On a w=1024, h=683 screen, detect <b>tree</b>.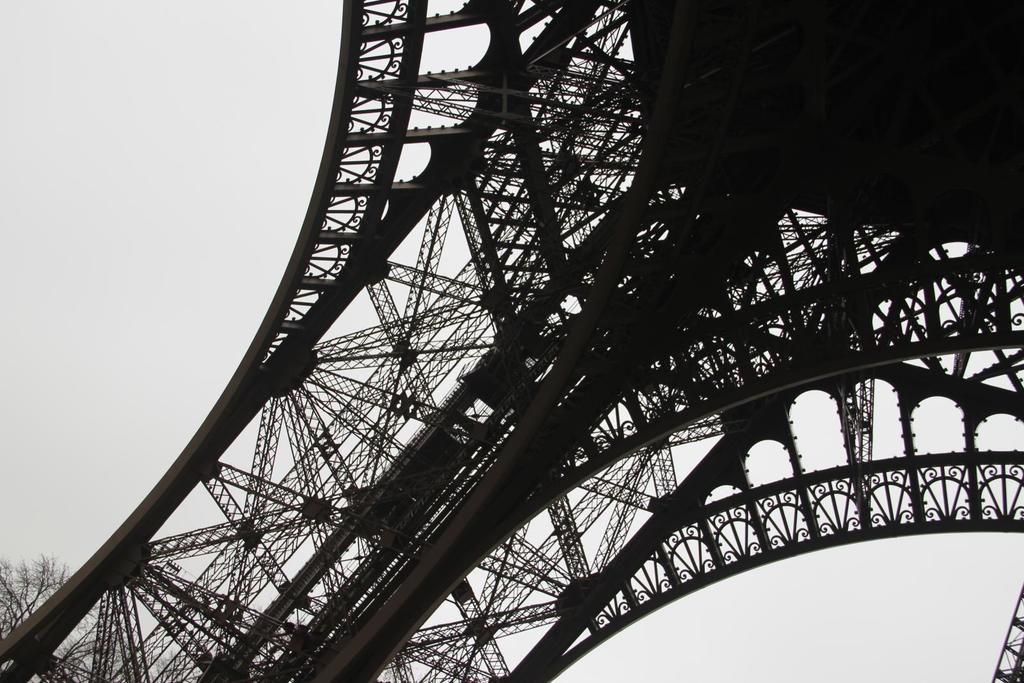
l=0, t=554, r=135, b=677.
